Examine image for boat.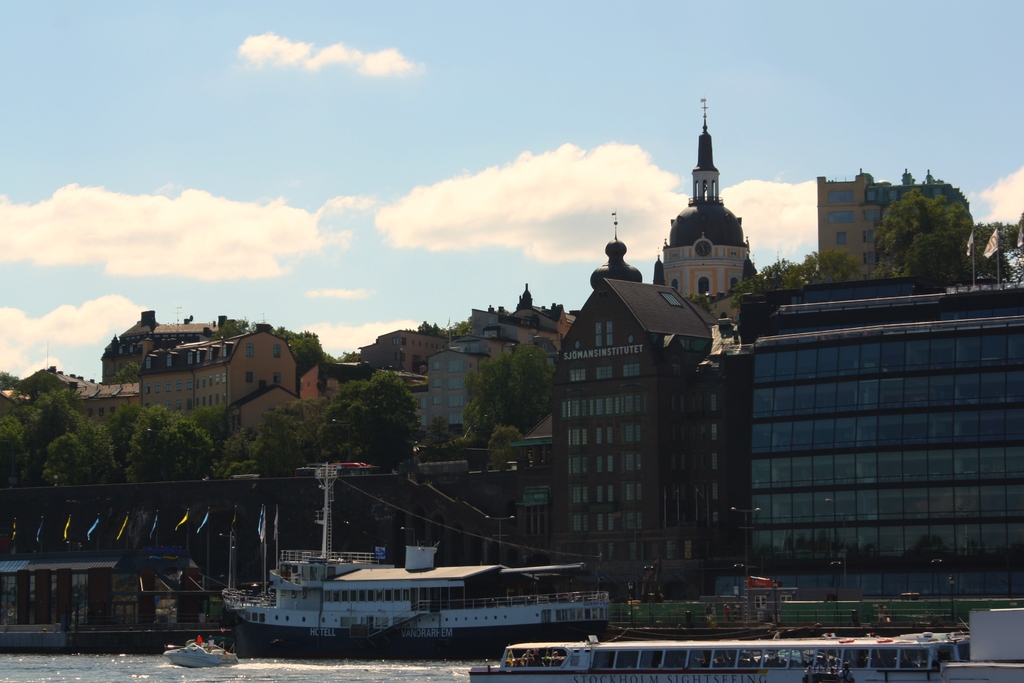
Examination result: [186,481,637,645].
